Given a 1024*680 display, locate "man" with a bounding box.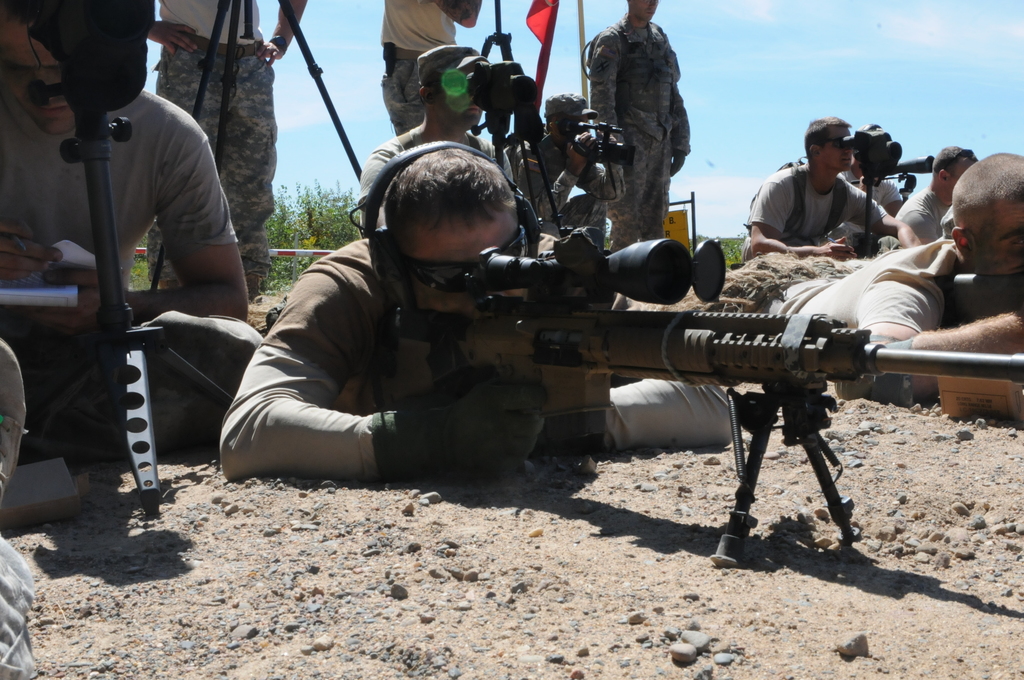
Located: box=[372, 0, 488, 132].
